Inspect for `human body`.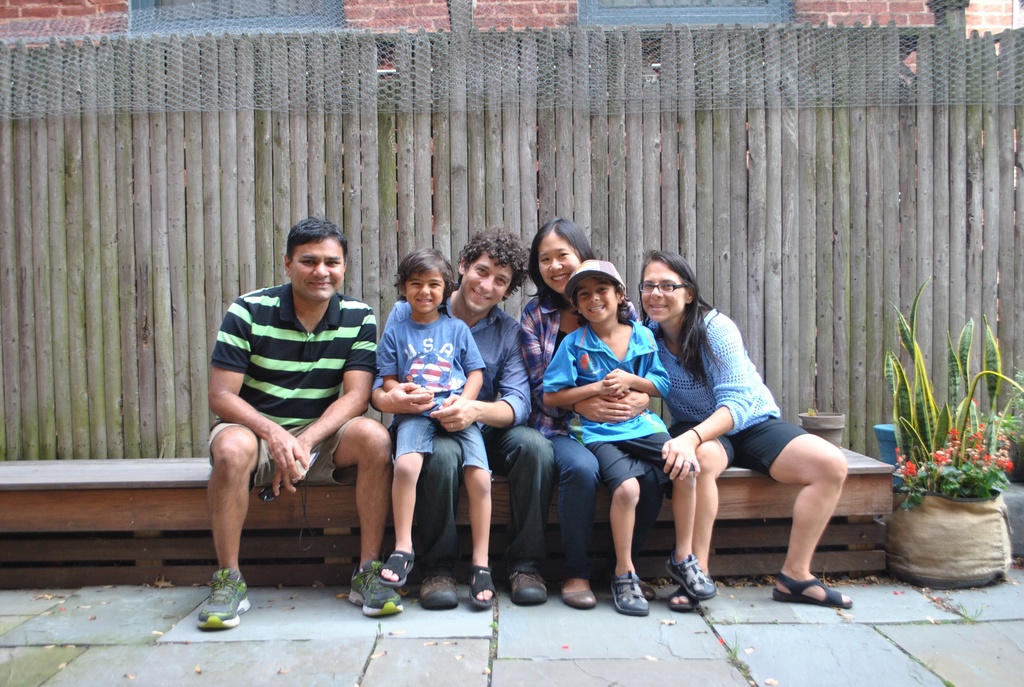
Inspection: [199, 248, 388, 602].
